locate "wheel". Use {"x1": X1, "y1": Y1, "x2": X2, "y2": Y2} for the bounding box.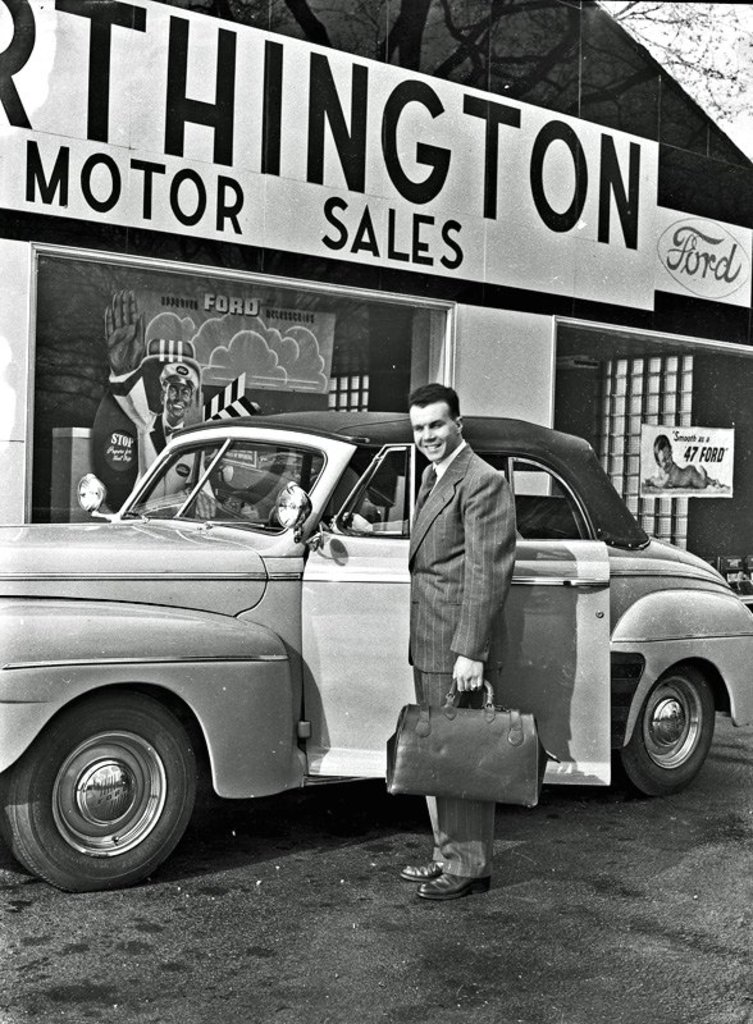
{"x1": 613, "y1": 664, "x2": 717, "y2": 794}.
